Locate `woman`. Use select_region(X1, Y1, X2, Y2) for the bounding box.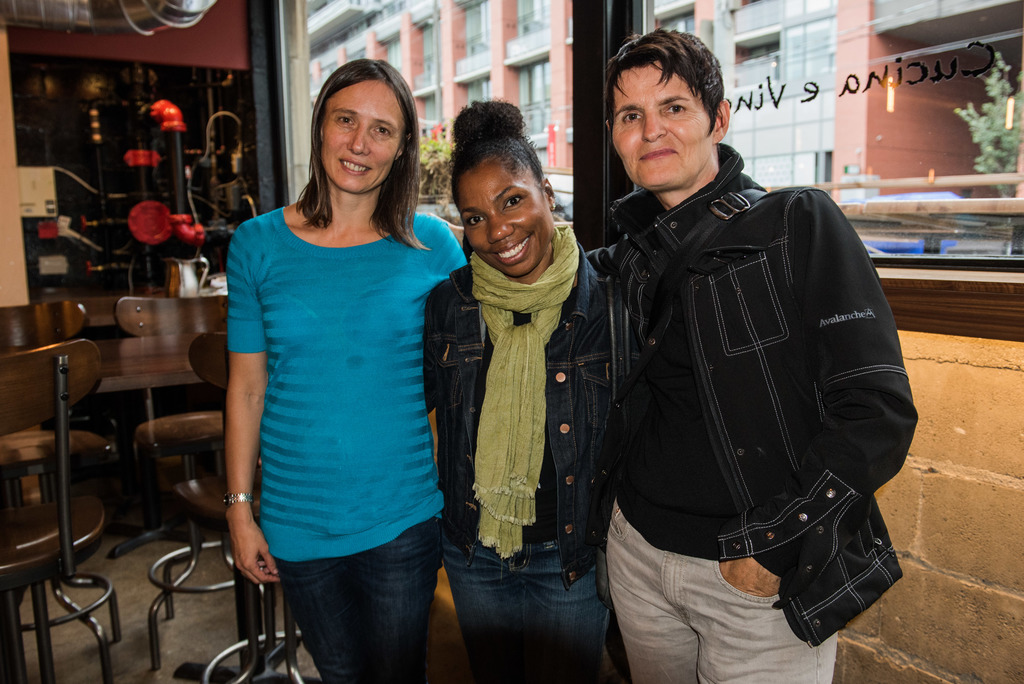
select_region(585, 28, 918, 683).
